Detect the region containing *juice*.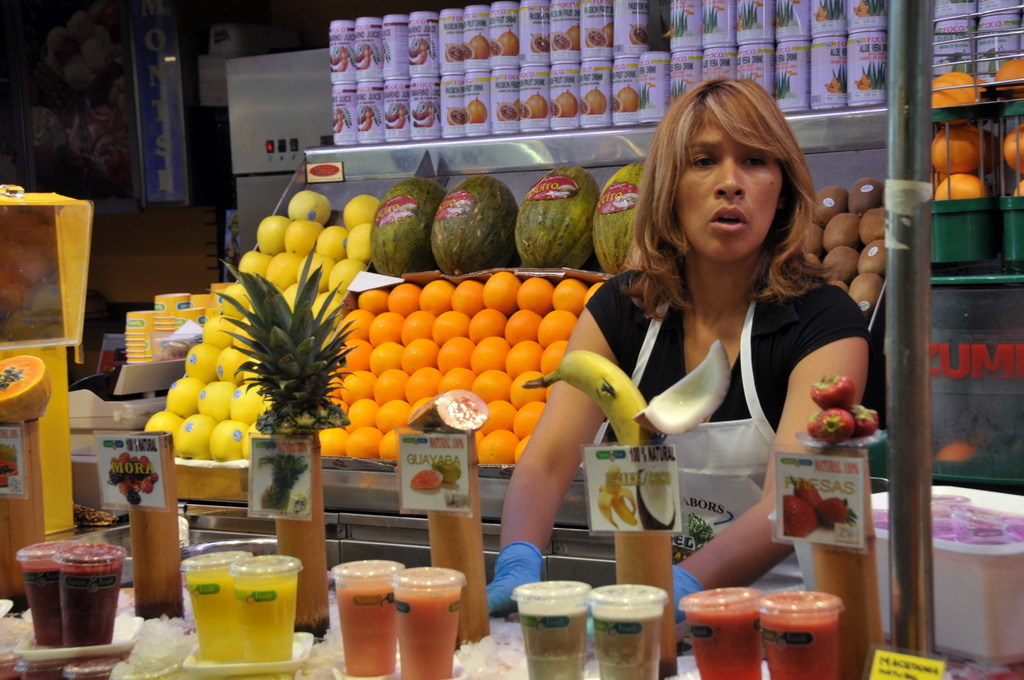
(x1=520, y1=610, x2=592, y2=679).
